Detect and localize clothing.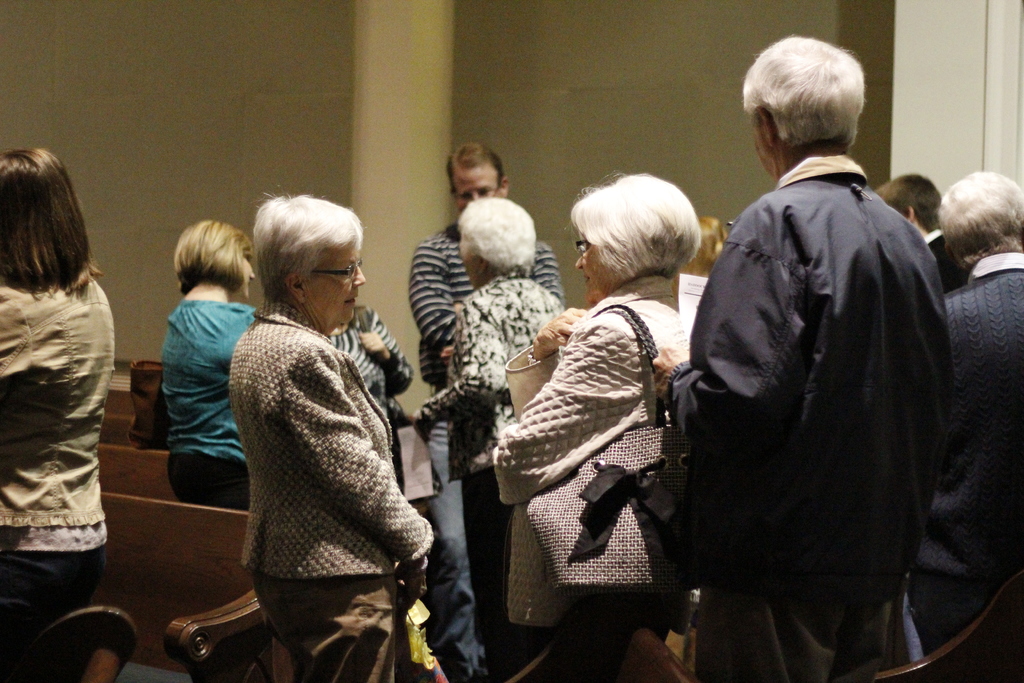
Localized at <bbox>152, 307, 255, 498</bbox>.
